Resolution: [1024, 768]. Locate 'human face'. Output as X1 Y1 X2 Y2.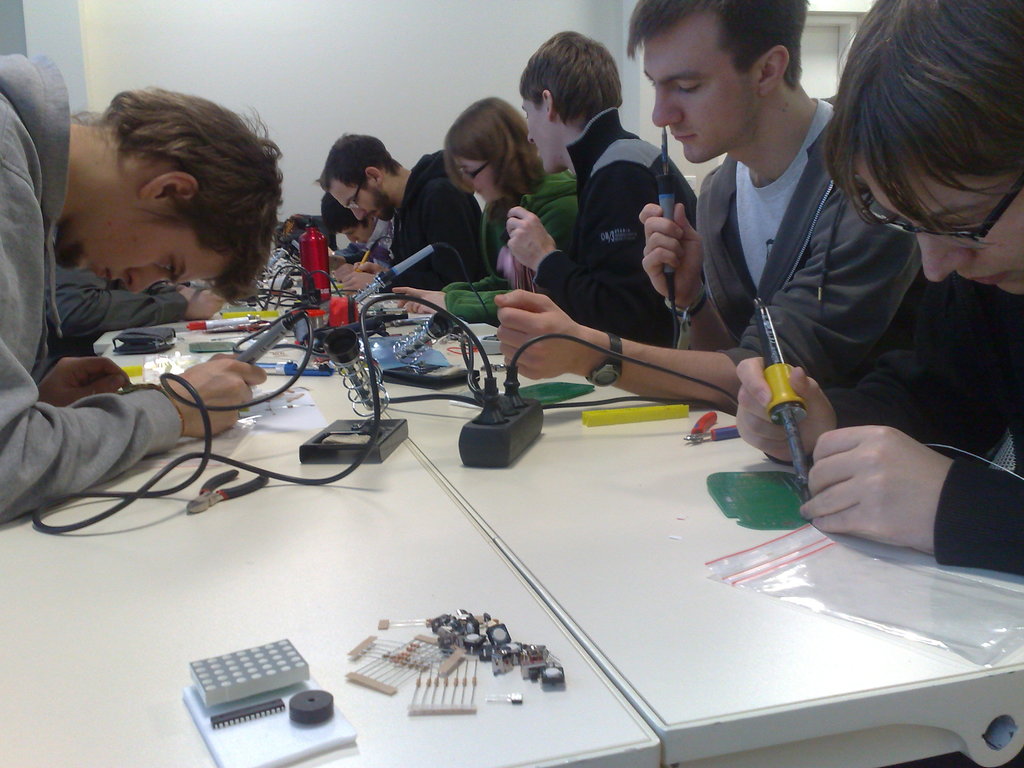
342 228 375 243.
